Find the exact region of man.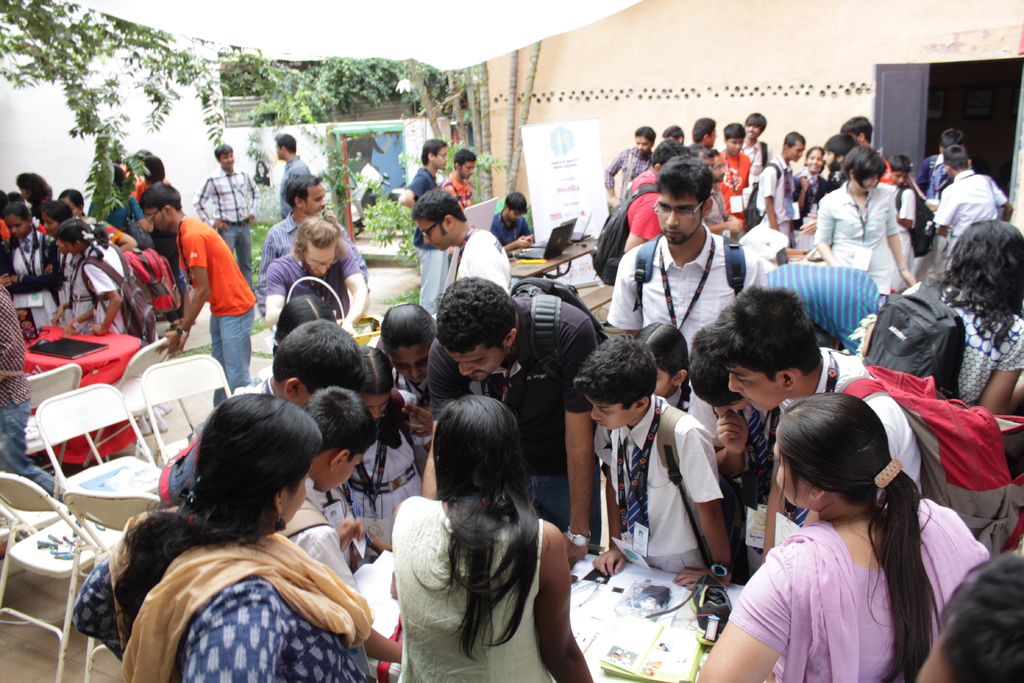
Exact region: 391:135:444:297.
